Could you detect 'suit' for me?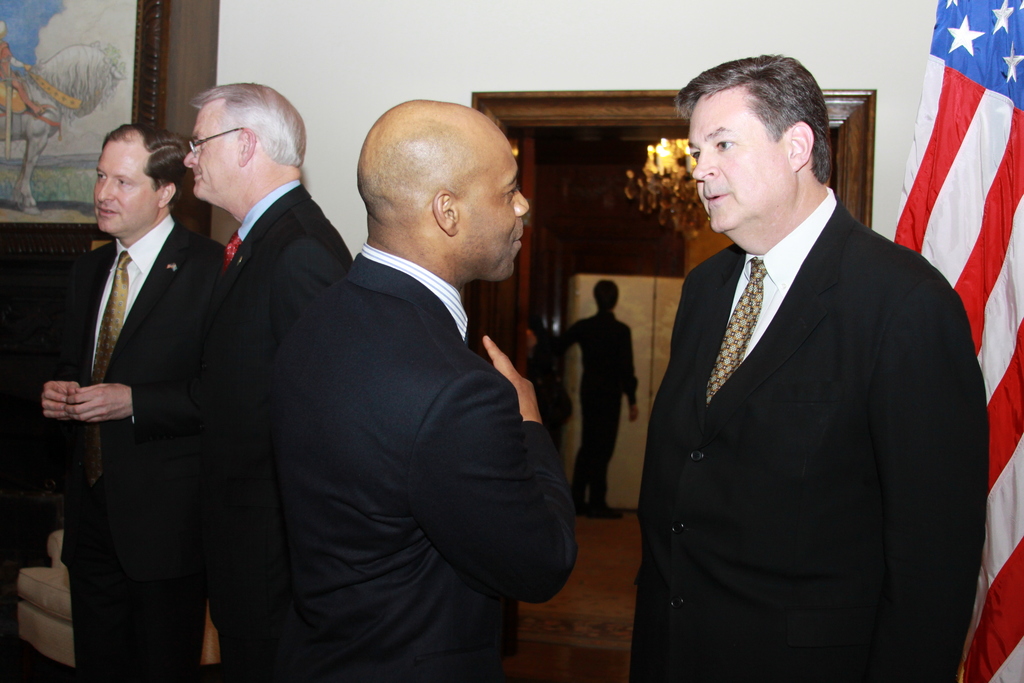
Detection result: locate(30, 218, 229, 682).
